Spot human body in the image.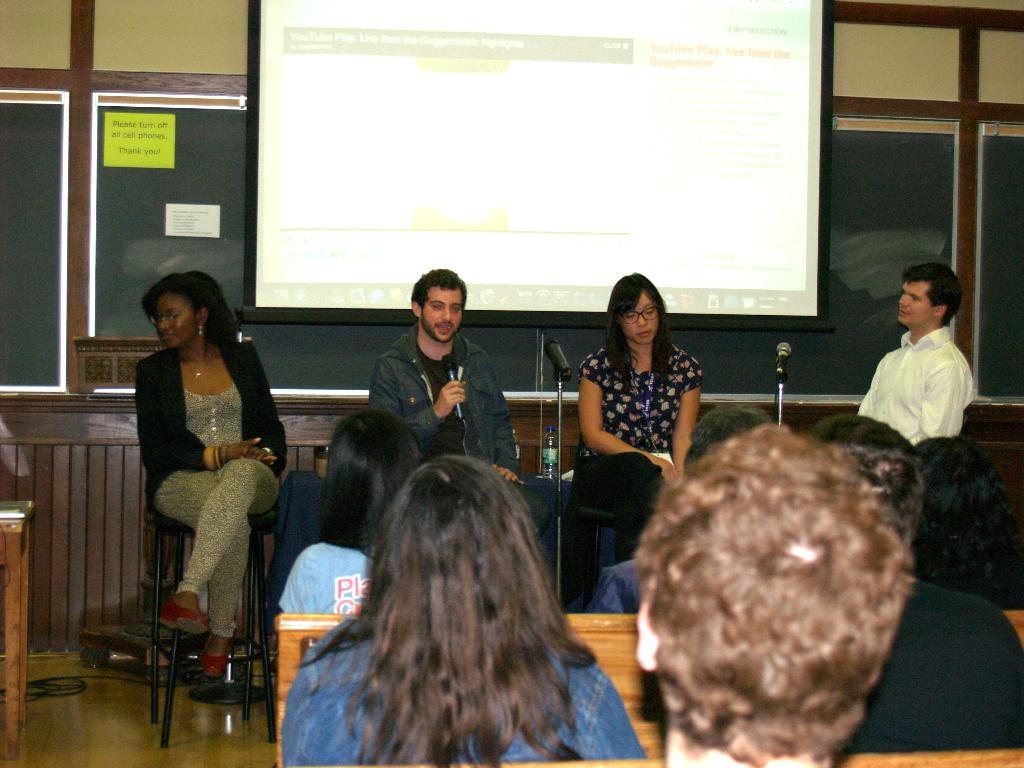
human body found at (845, 407, 1023, 751).
